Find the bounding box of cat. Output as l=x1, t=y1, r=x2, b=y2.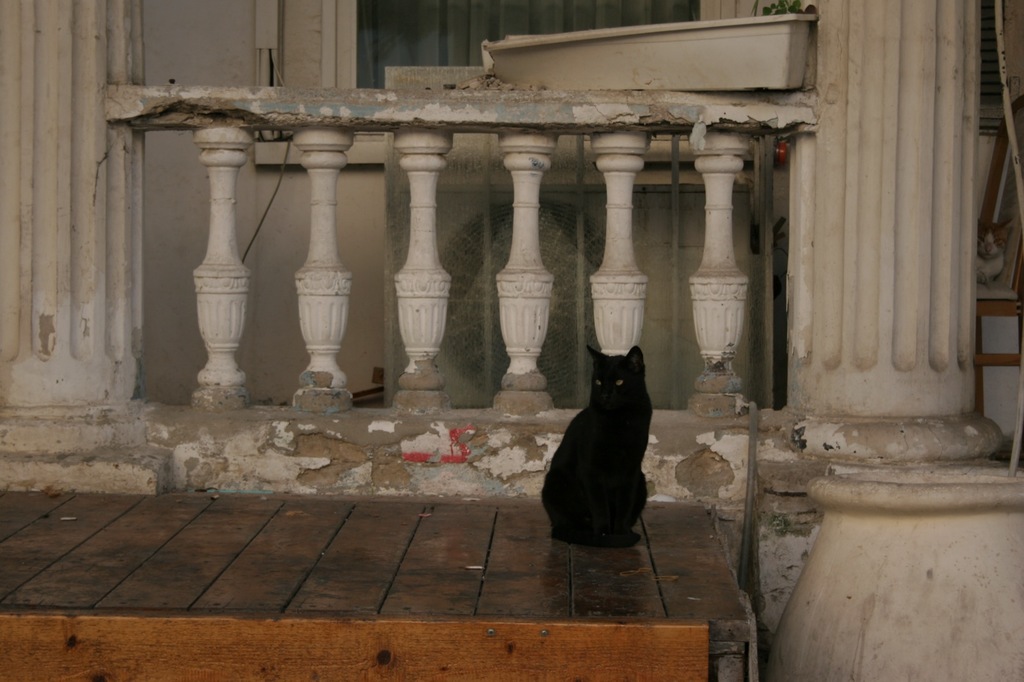
l=536, t=336, r=658, b=556.
